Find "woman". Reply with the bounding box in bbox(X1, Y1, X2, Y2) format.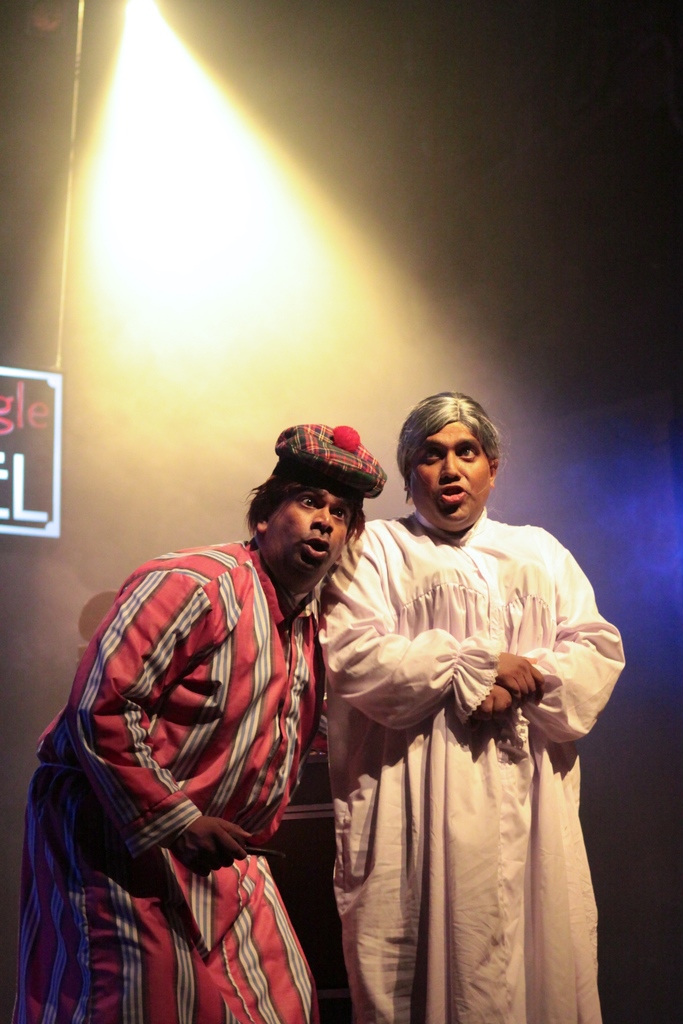
bbox(324, 402, 609, 1023).
